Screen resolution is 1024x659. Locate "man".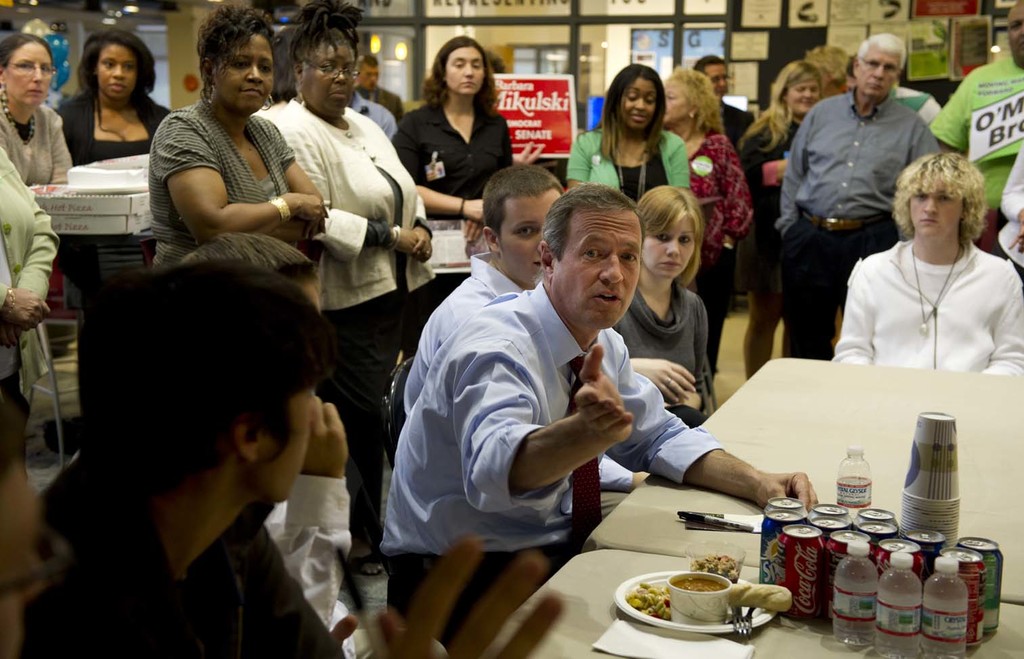
locate(389, 171, 650, 538).
